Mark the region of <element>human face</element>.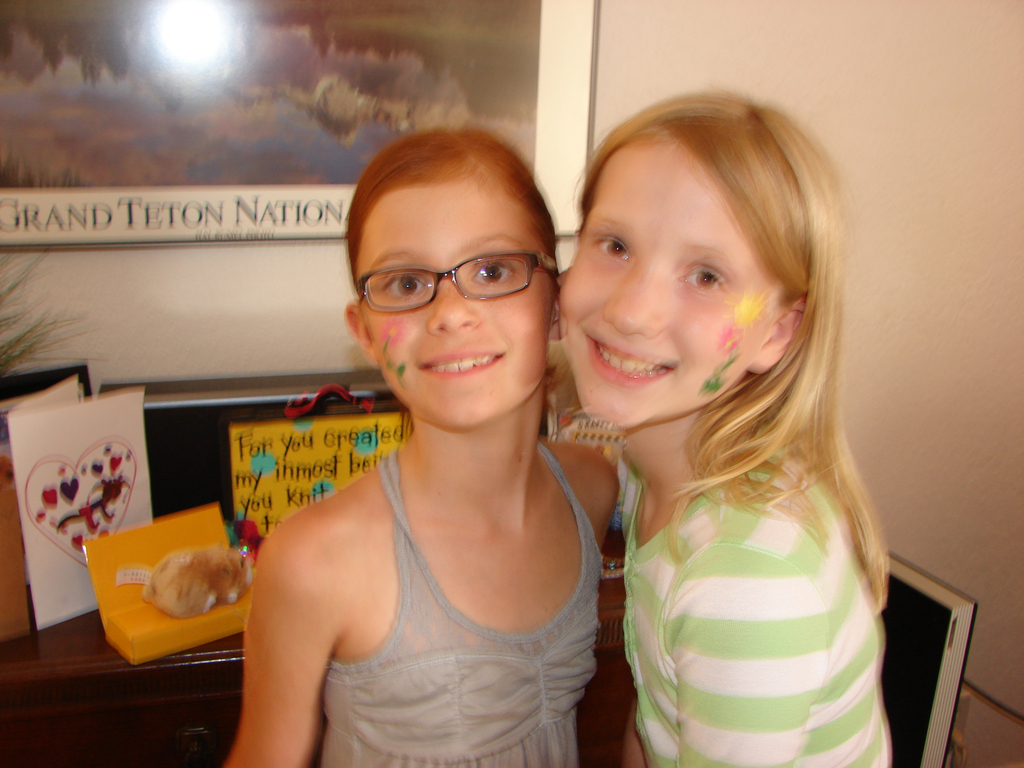
Region: box(355, 170, 554, 419).
